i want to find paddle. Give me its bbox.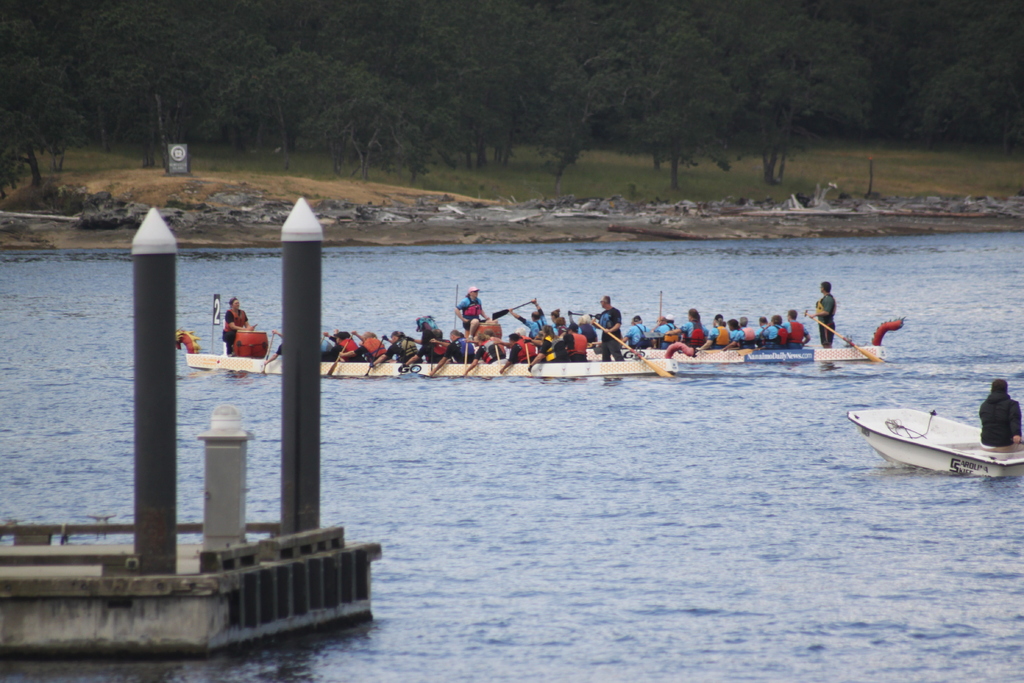
(x1=265, y1=333, x2=274, y2=372).
